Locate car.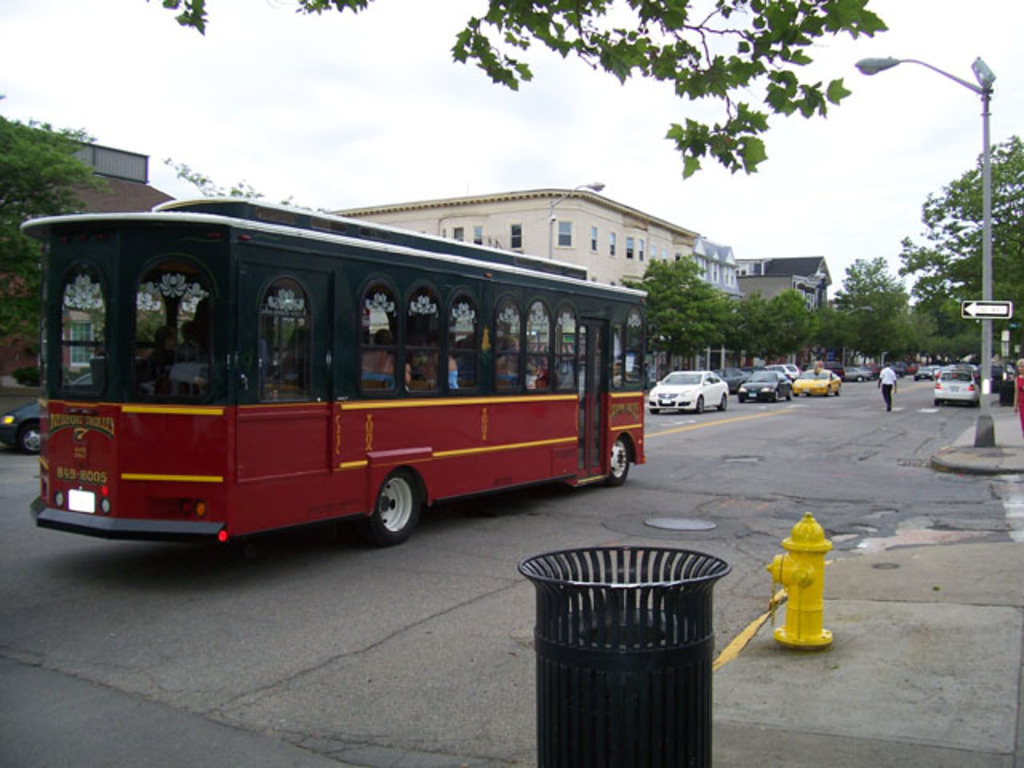
Bounding box: pyautogui.locateOnScreen(933, 366, 981, 400).
